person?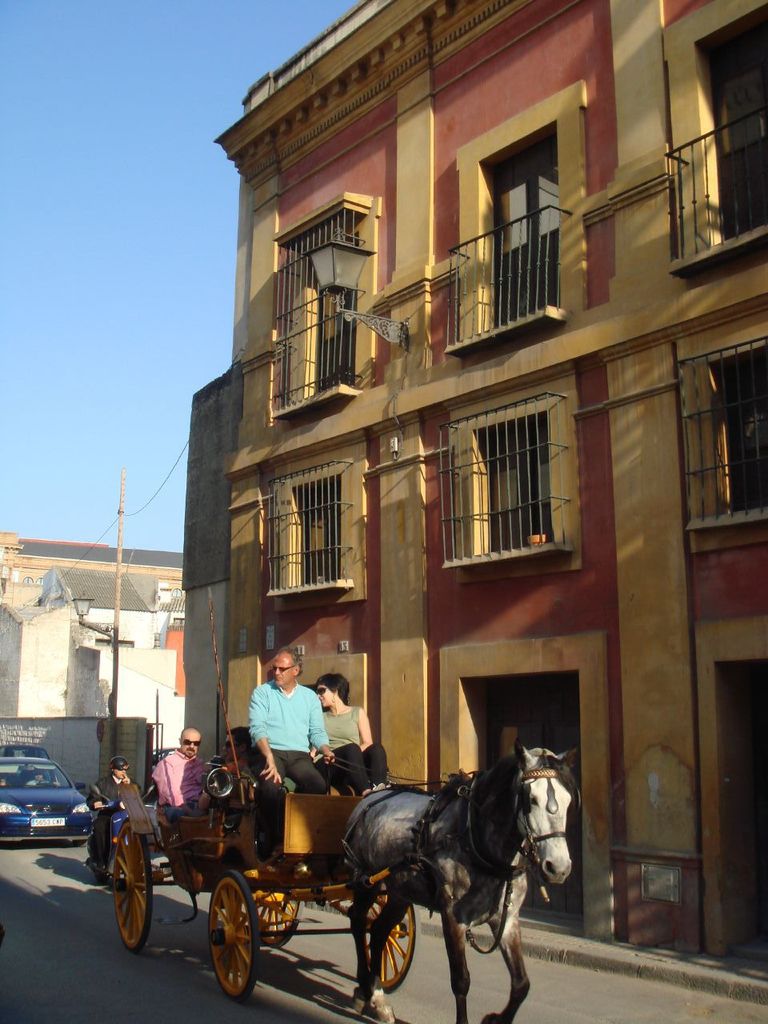
[82,748,137,870]
